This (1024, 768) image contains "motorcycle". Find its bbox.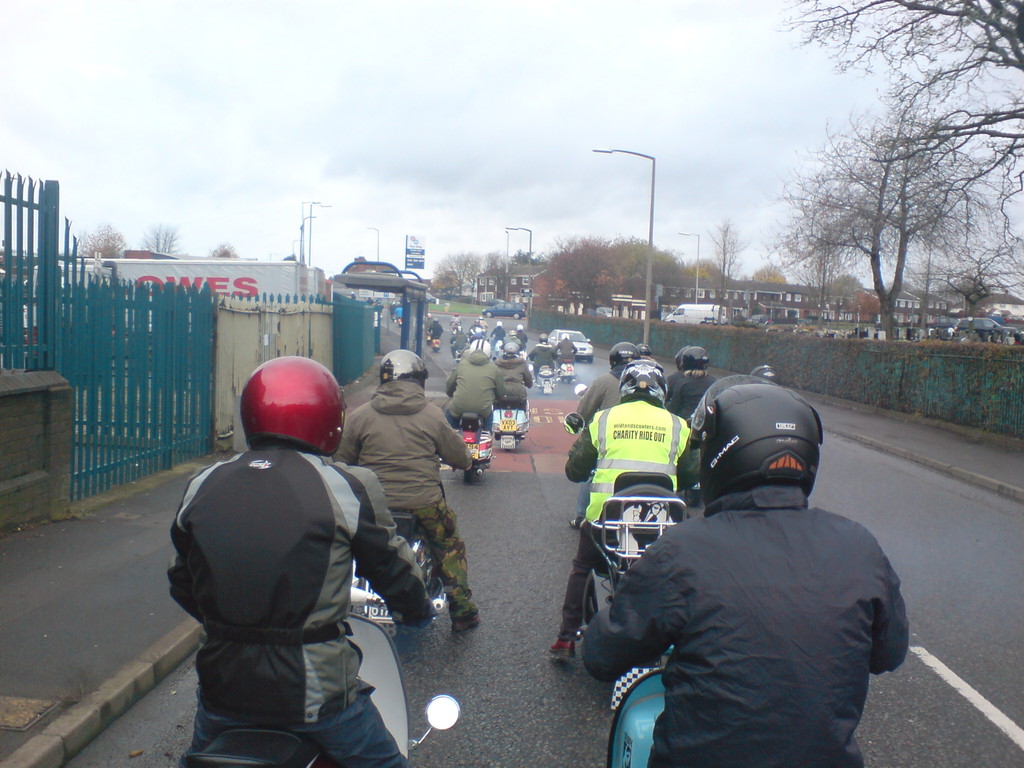
rect(684, 479, 703, 508).
